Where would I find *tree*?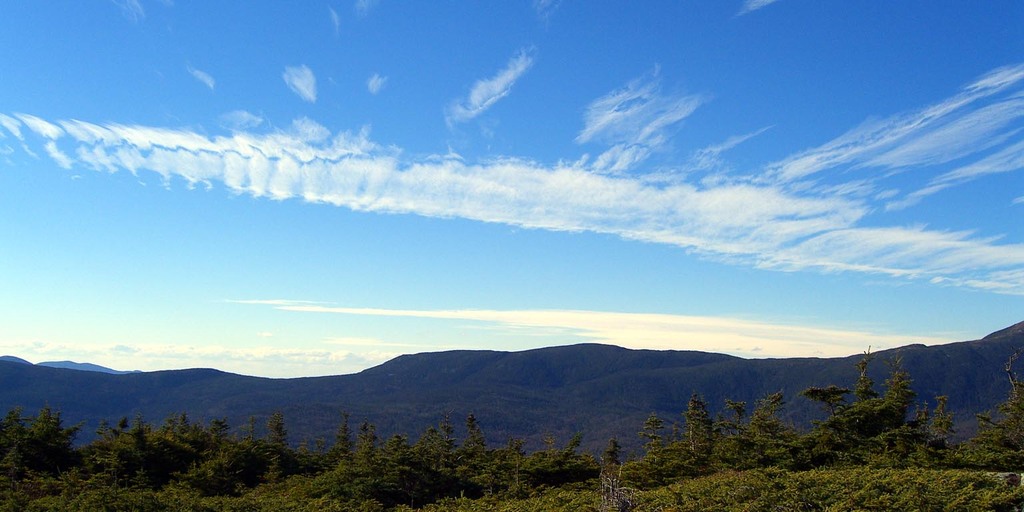
At (602,341,923,493).
